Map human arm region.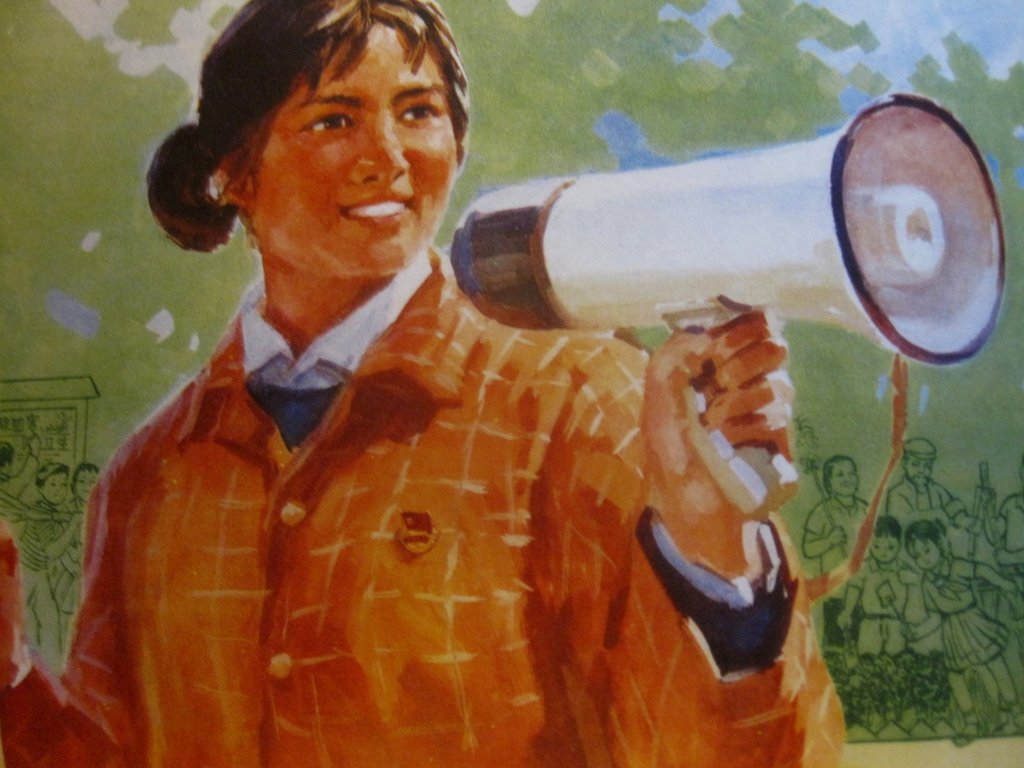
Mapped to x1=0 y1=430 x2=131 y2=767.
